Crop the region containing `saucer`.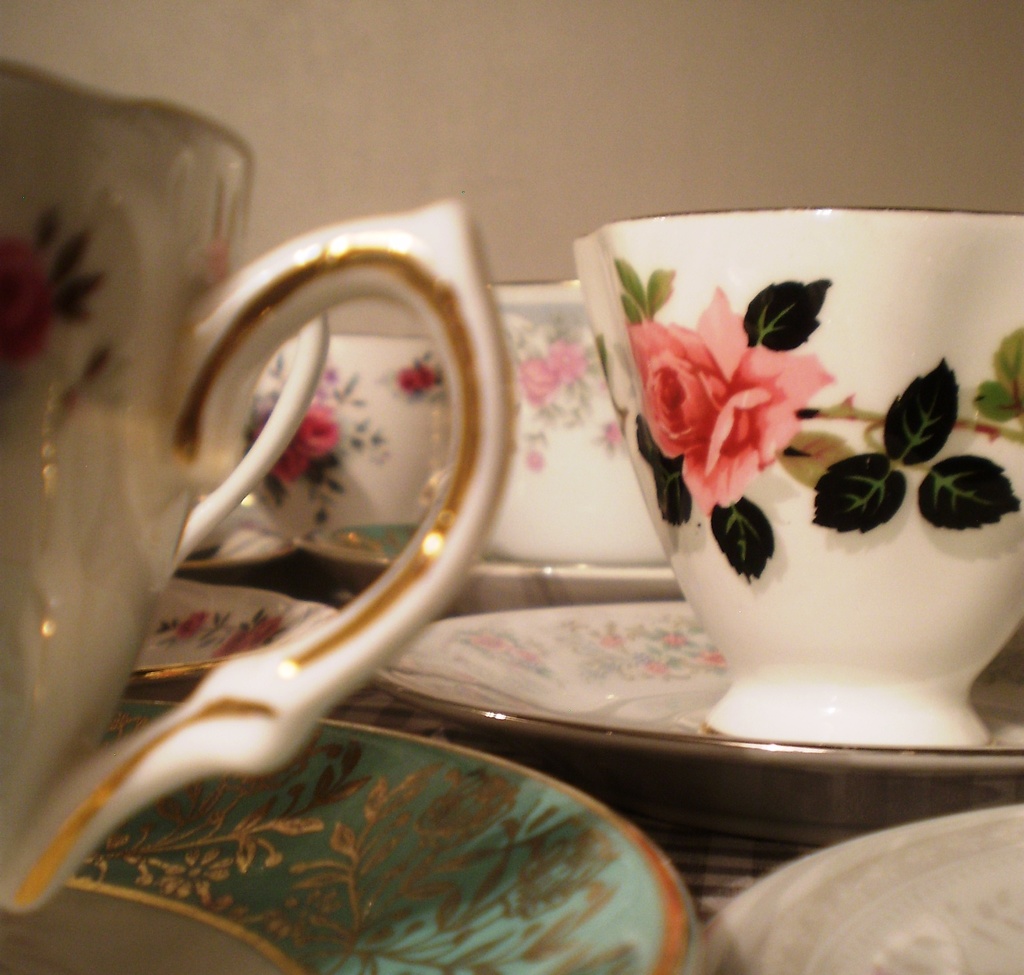
Crop region: 372, 598, 1023, 778.
